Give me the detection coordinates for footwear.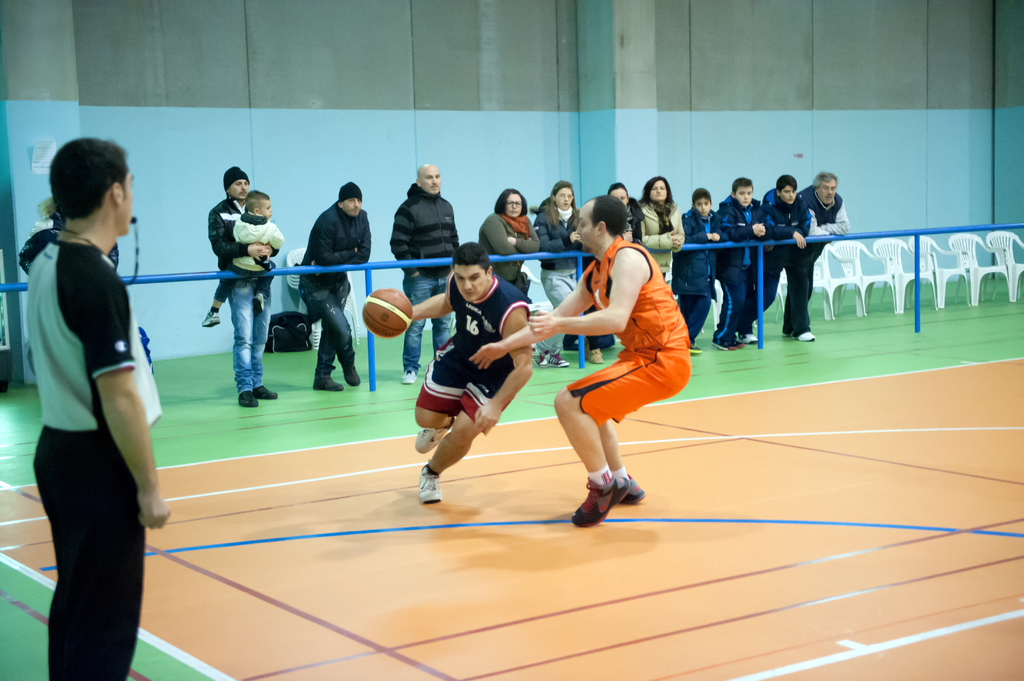
(x1=239, y1=391, x2=257, y2=407).
